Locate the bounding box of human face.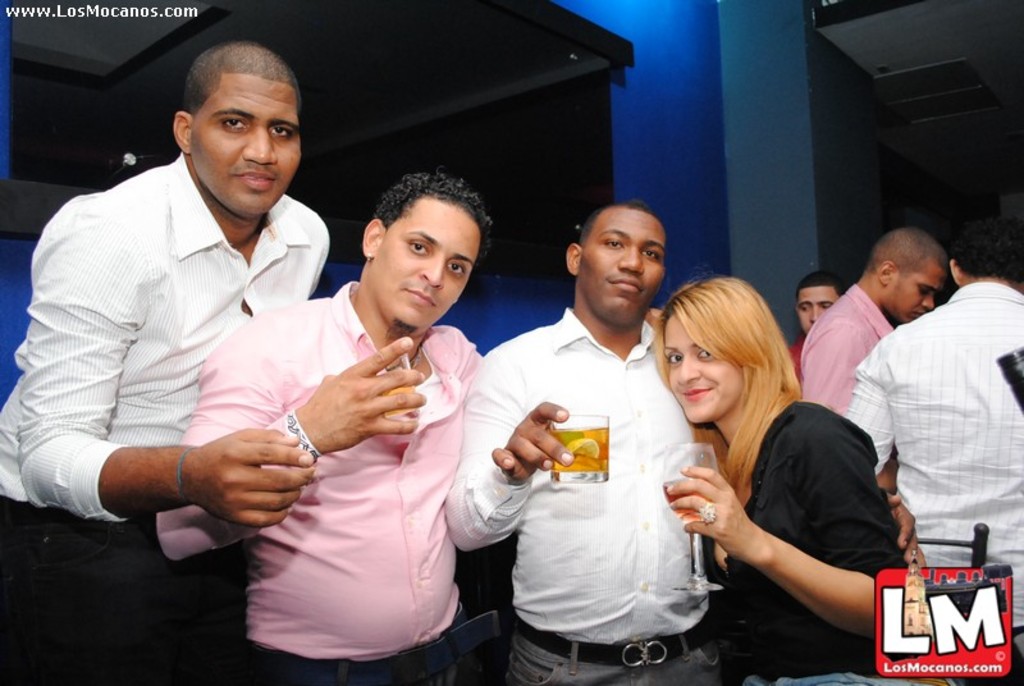
Bounding box: Rect(579, 210, 664, 324).
